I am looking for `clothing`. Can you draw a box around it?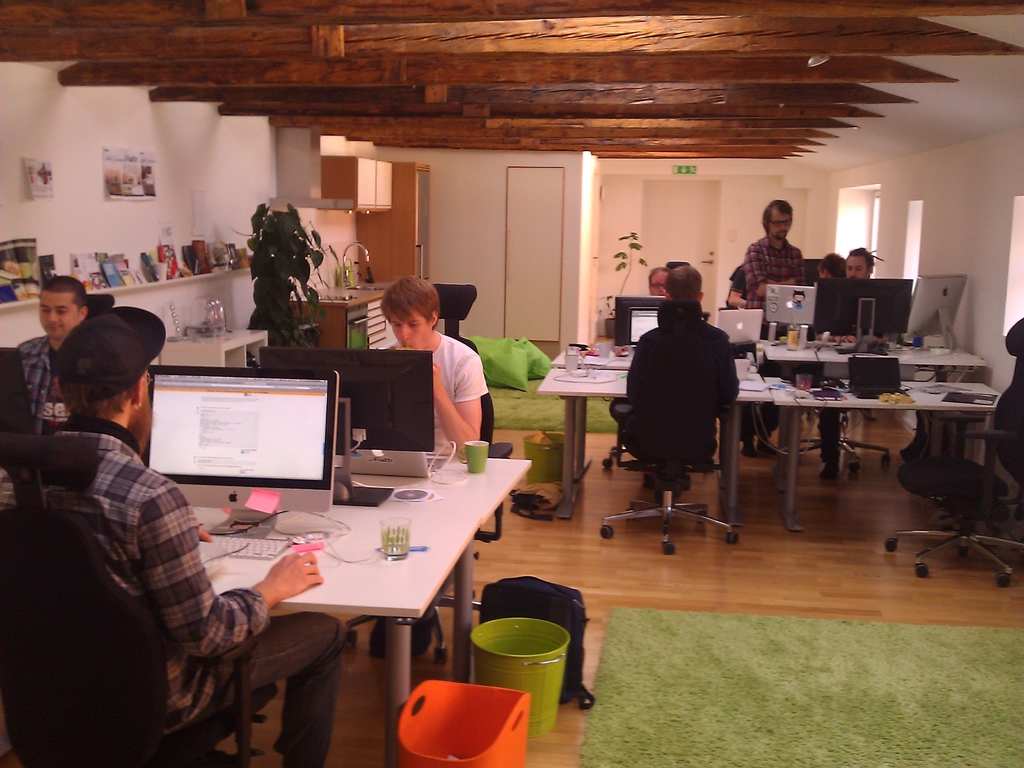
Sure, the bounding box is {"left": 620, "top": 297, "right": 727, "bottom": 470}.
